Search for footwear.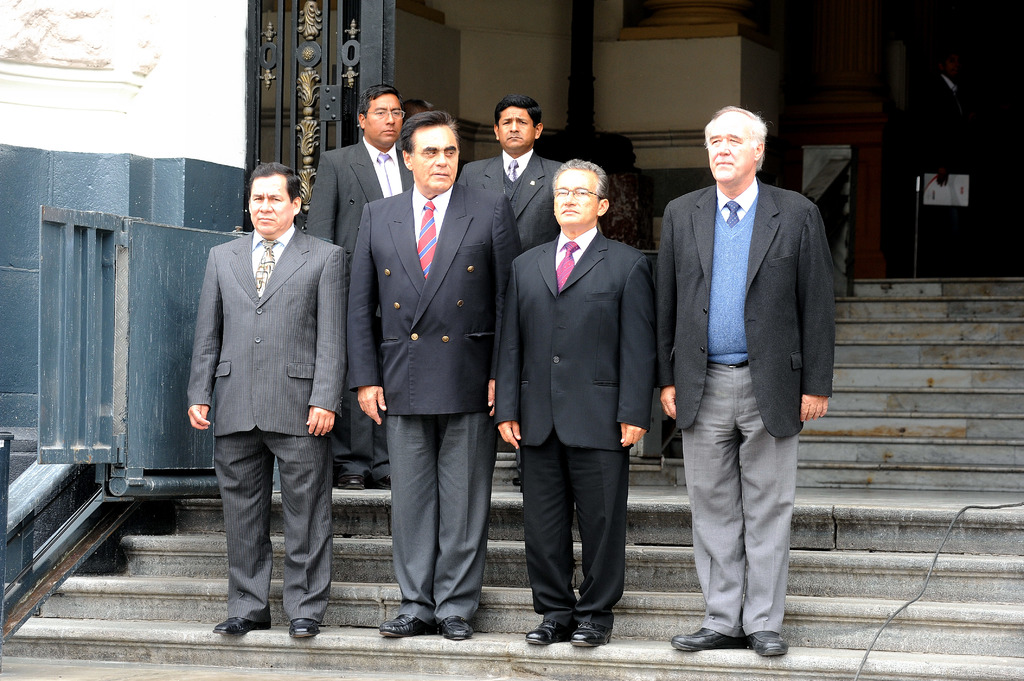
Found at box(284, 616, 316, 642).
